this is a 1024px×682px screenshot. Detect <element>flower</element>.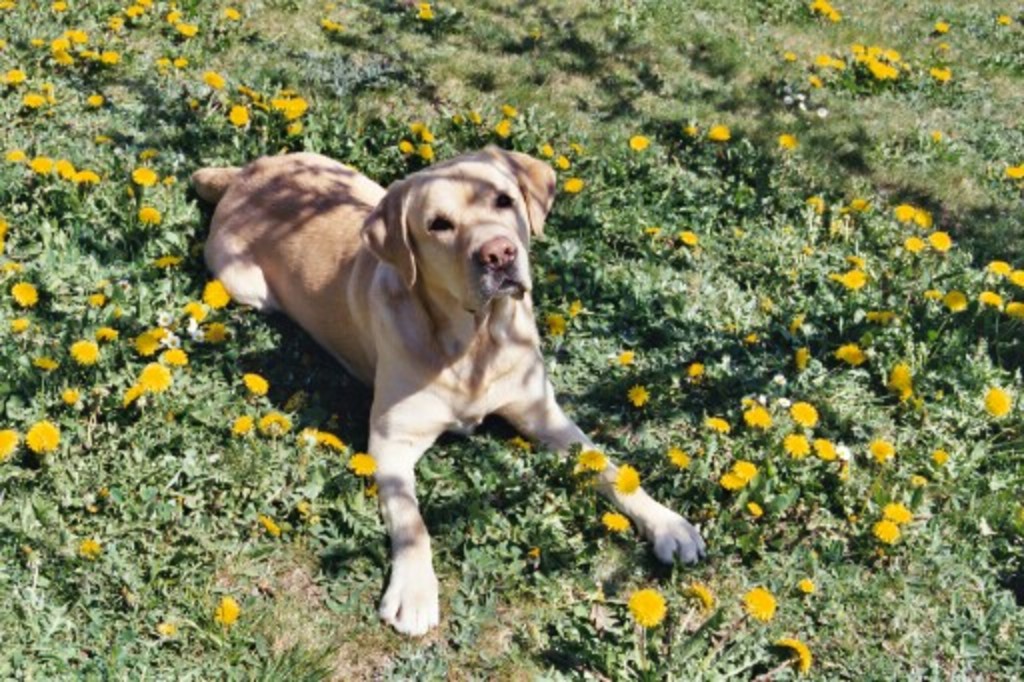
(left=74, top=338, right=100, bottom=370).
